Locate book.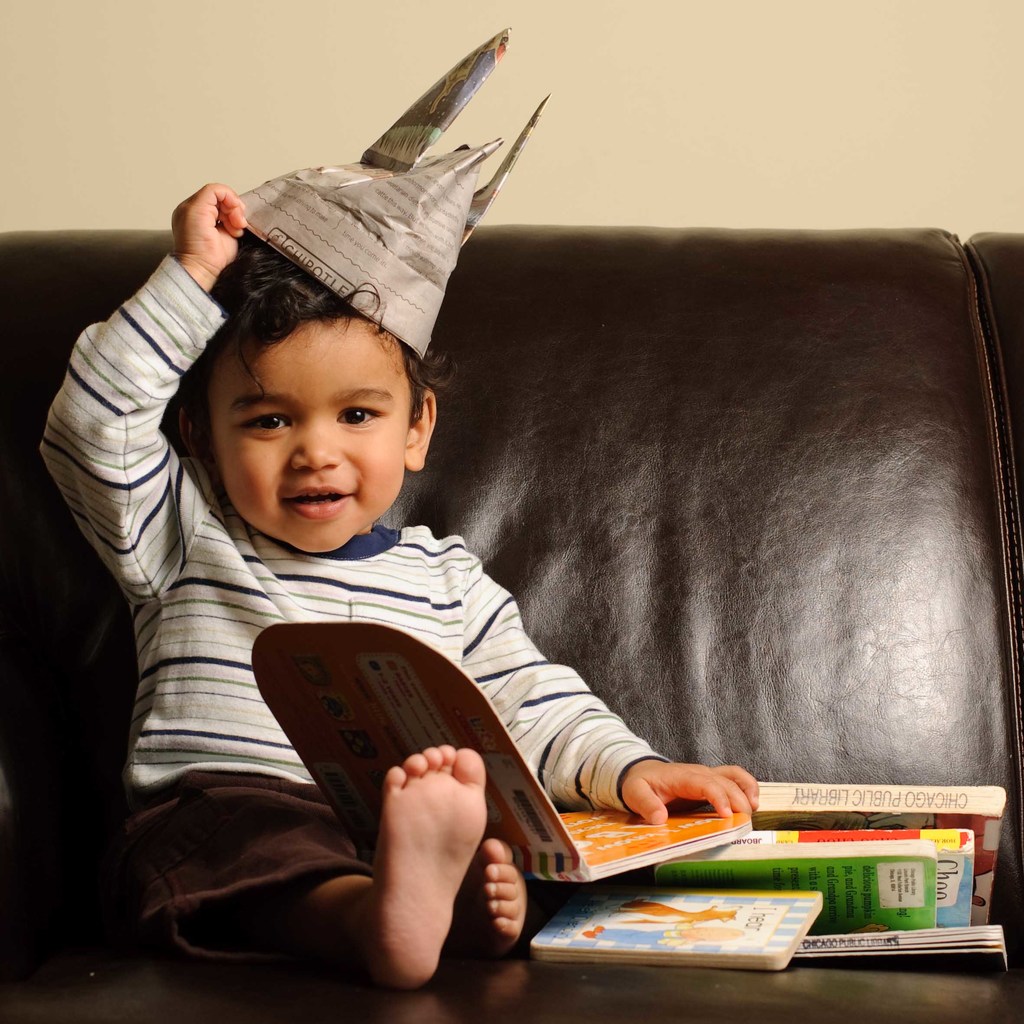
Bounding box: 734, 827, 977, 930.
